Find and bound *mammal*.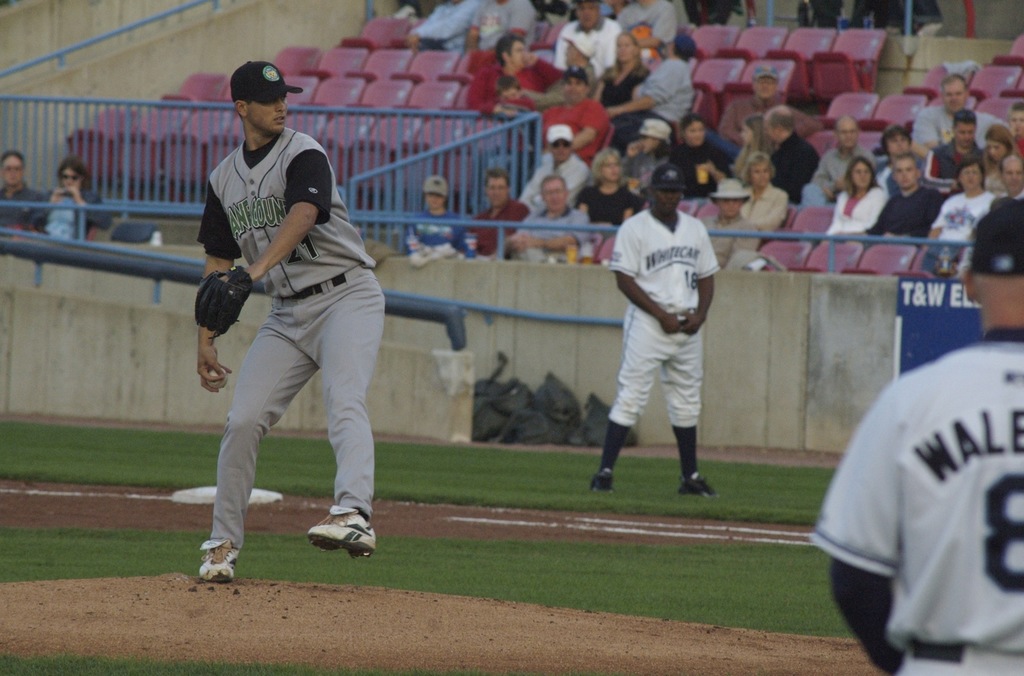
Bound: {"x1": 738, "y1": 150, "x2": 786, "y2": 242}.
